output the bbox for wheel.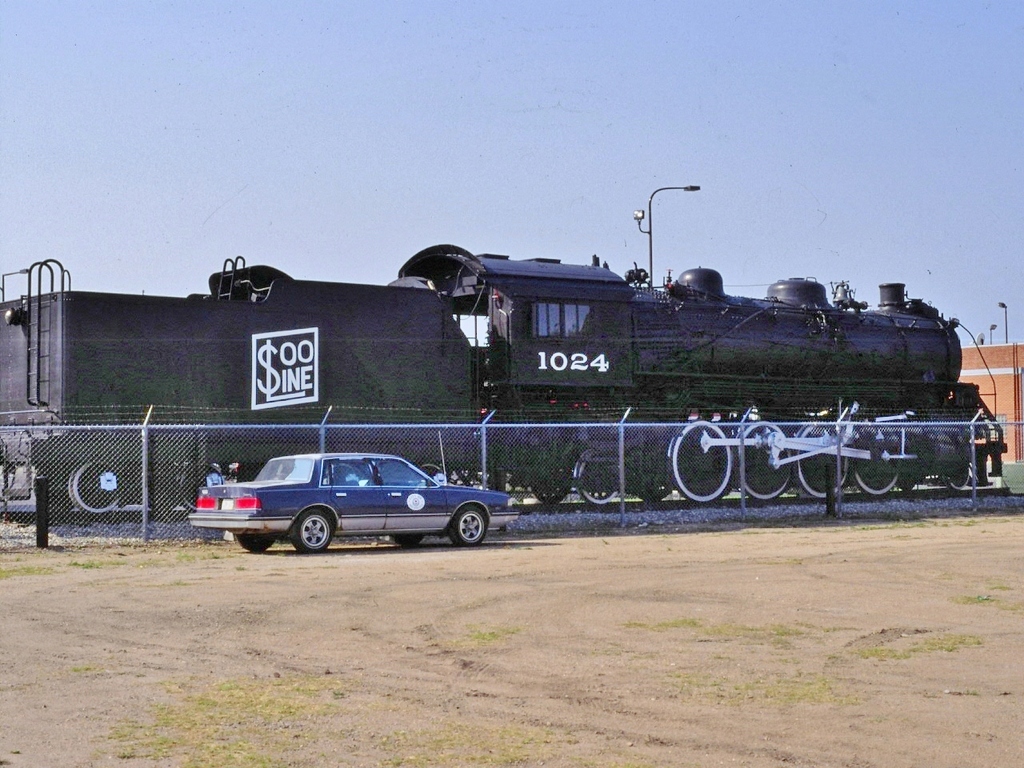
pyautogui.locateOnScreen(856, 416, 902, 502).
